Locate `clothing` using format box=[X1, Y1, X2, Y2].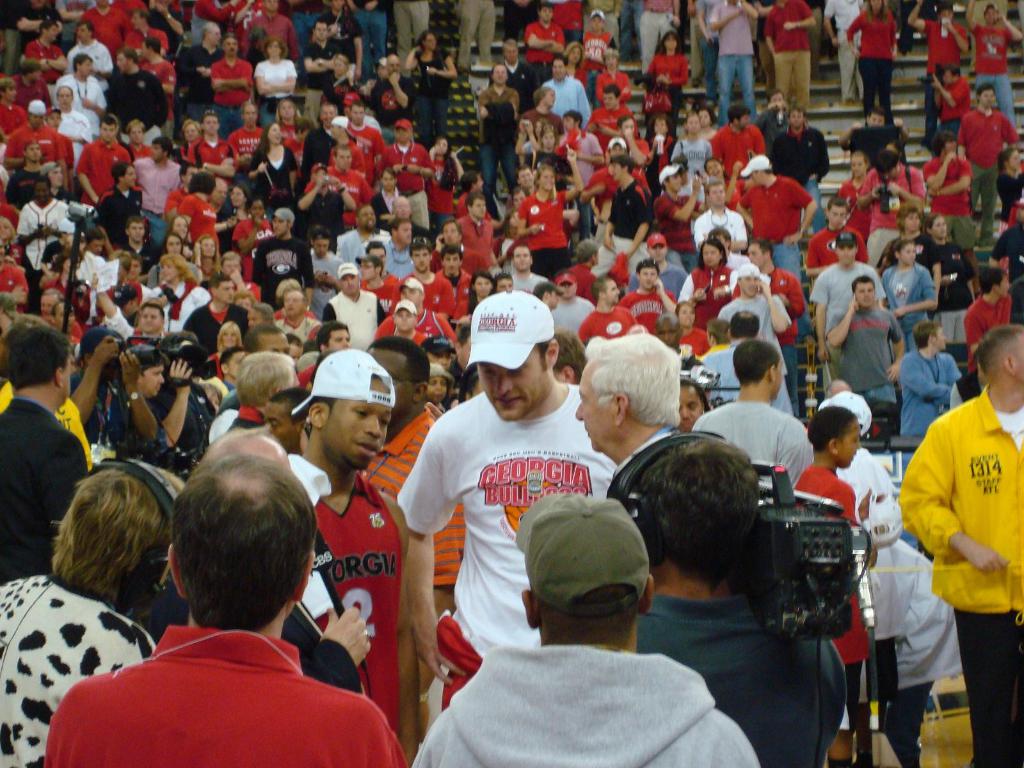
box=[184, 45, 221, 116].
